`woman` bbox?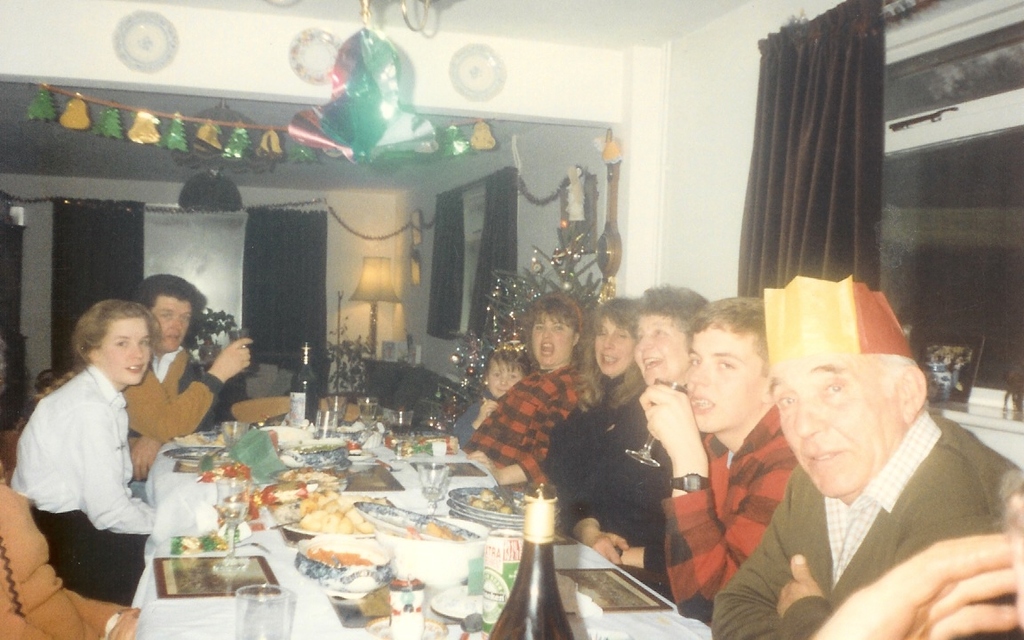
x1=19, y1=276, x2=188, y2=616
